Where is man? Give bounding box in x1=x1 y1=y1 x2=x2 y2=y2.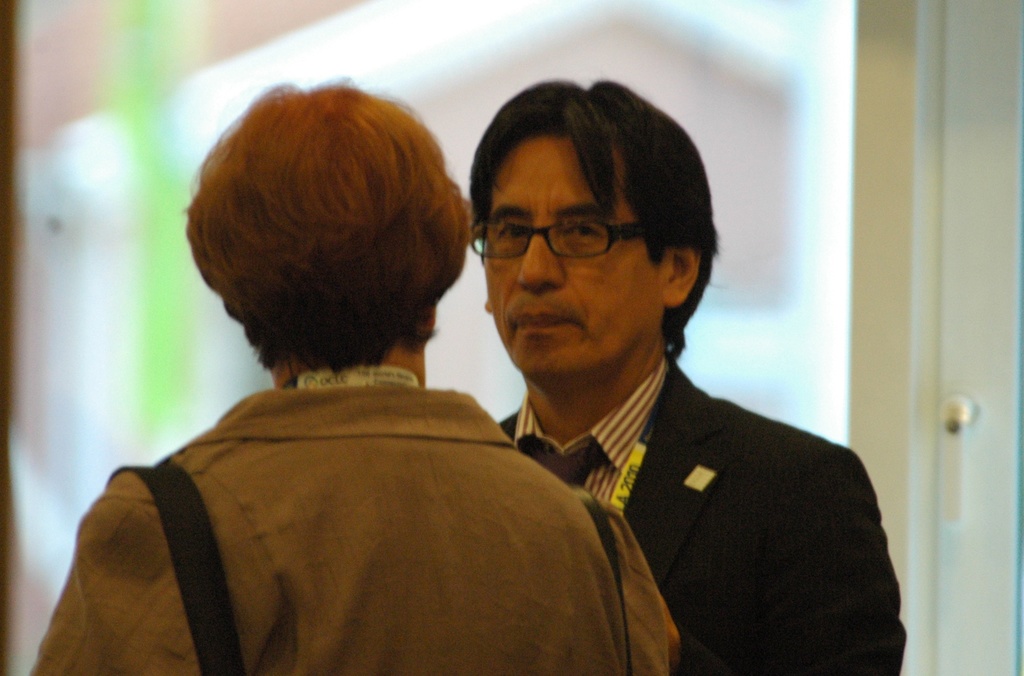
x1=492 y1=76 x2=900 y2=675.
